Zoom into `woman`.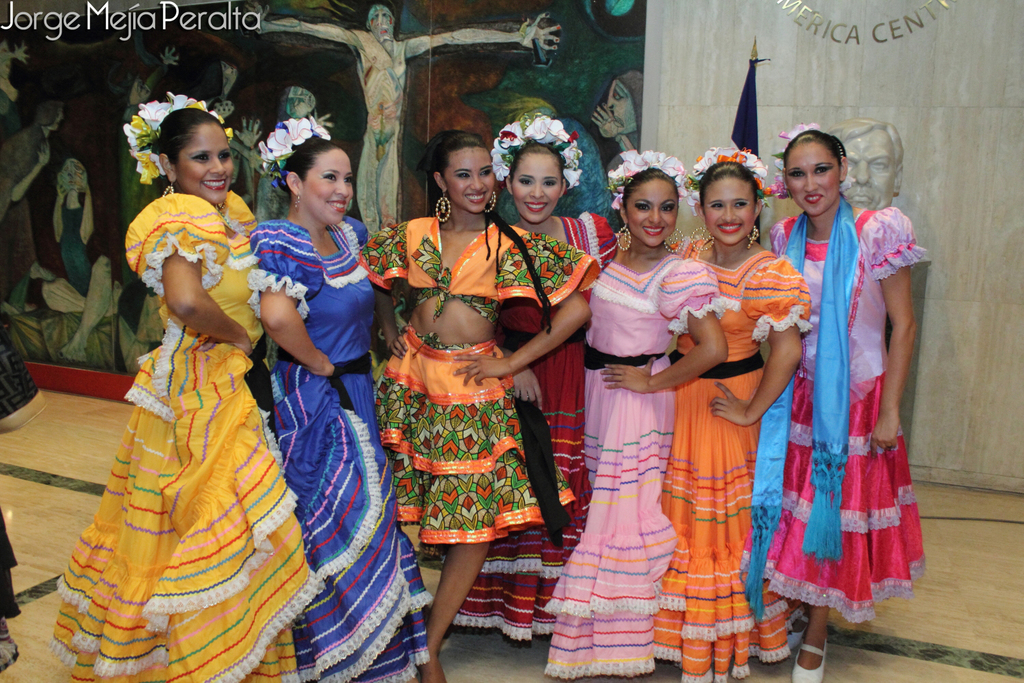
Zoom target: crop(362, 128, 599, 682).
